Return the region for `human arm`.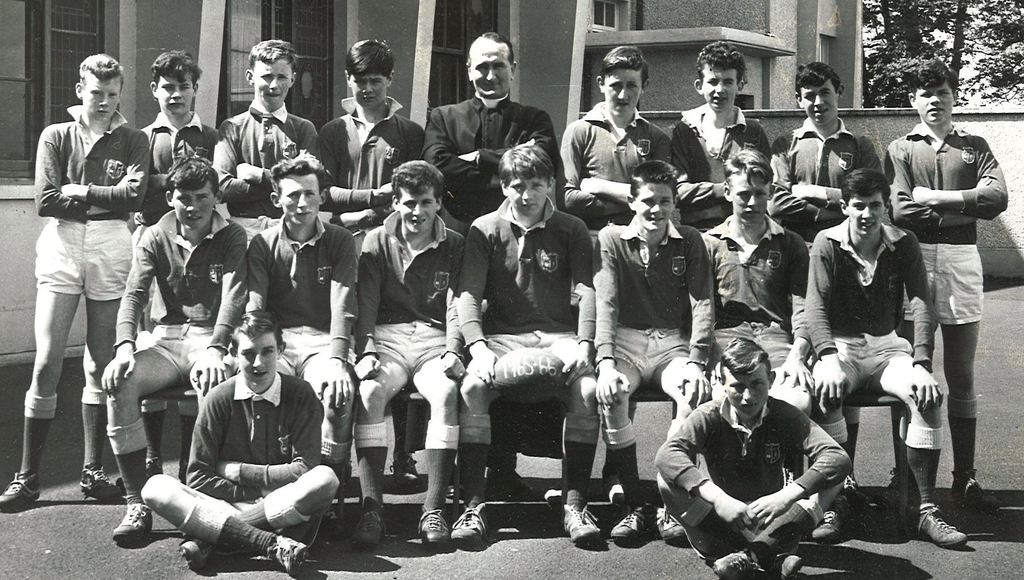
box=[42, 121, 110, 211].
